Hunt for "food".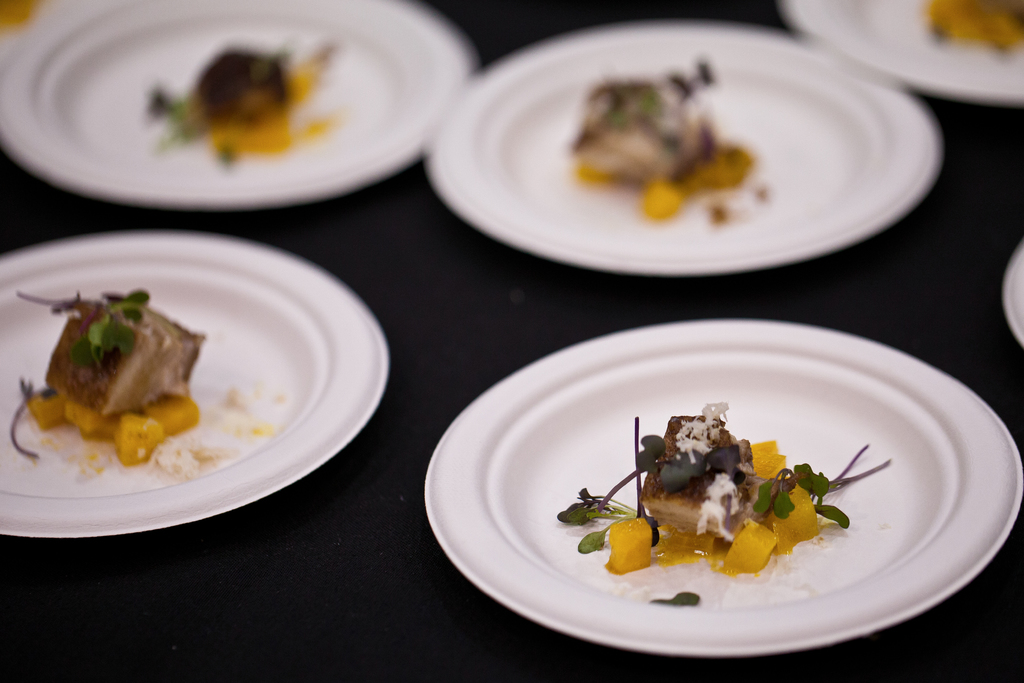
Hunted down at bbox(922, 0, 1023, 55).
